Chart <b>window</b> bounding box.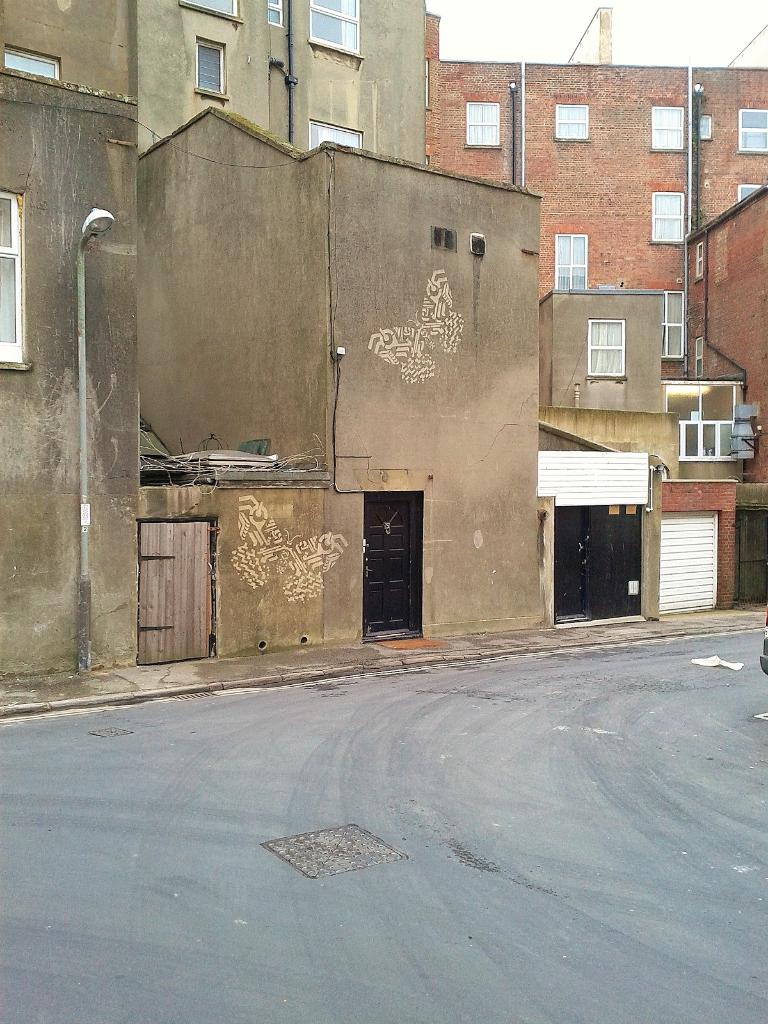
Charted: region(0, 186, 29, 376).
